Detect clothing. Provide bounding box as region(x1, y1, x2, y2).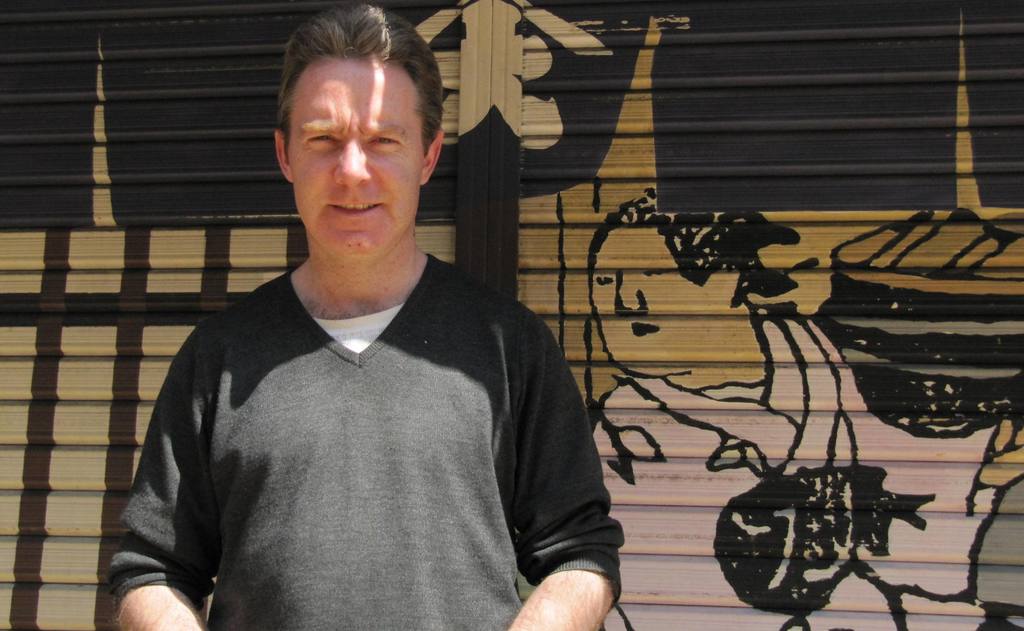
region(589, 308, 1006, 630).
